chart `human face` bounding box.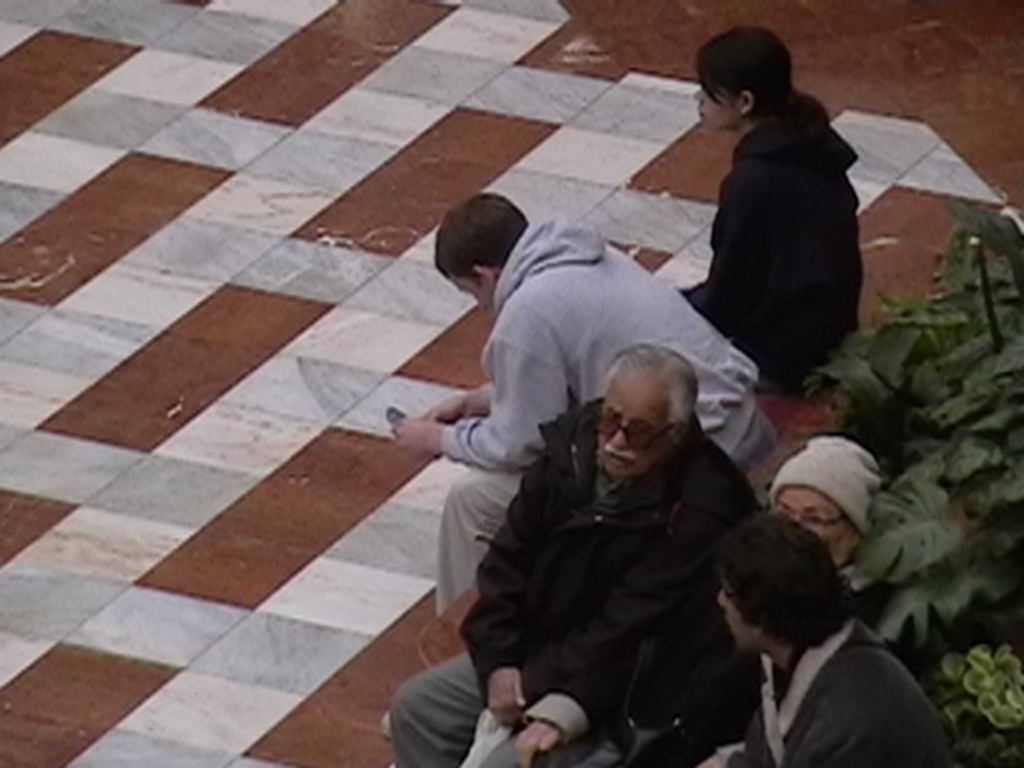
Charted: select_region(600, 371, 662, 472).
